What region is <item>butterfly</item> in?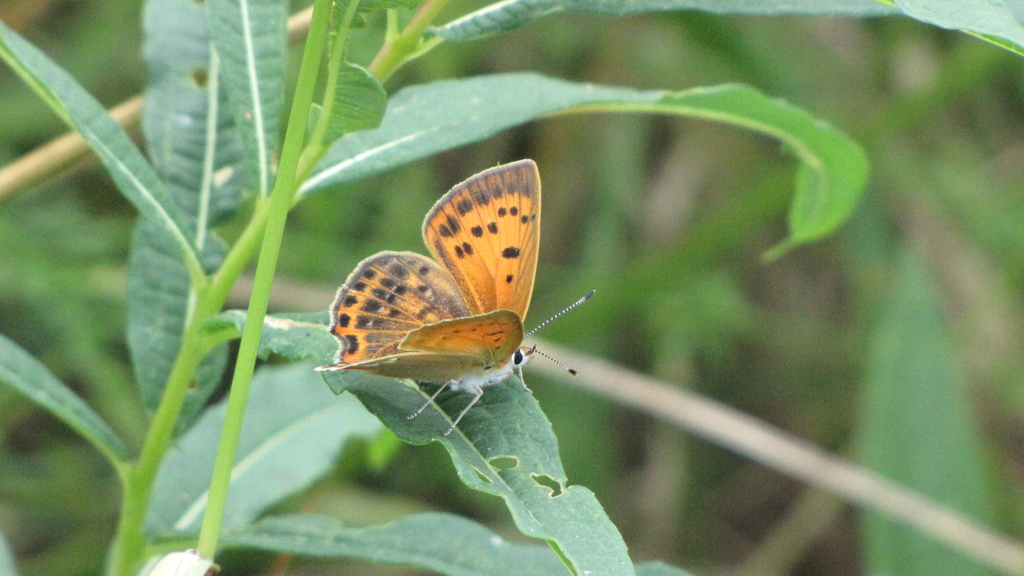
BBox(329, 157, 595, 435).
